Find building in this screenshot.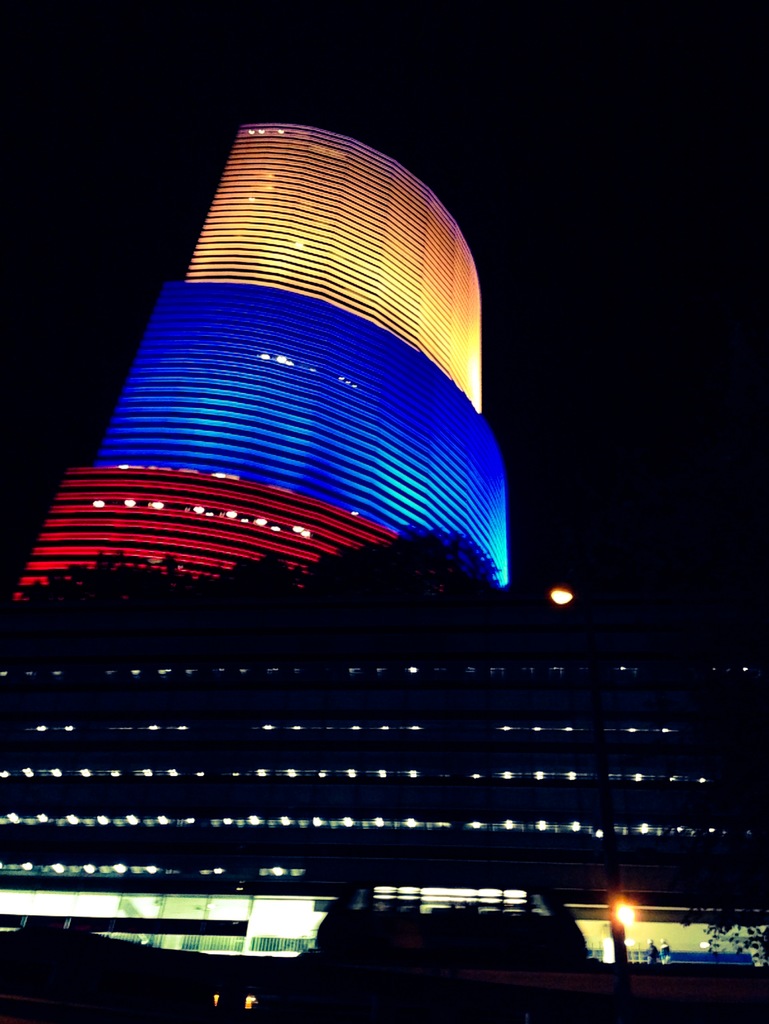
The bounding box for building is left=0, top=124, right=768, bottom=1023.
